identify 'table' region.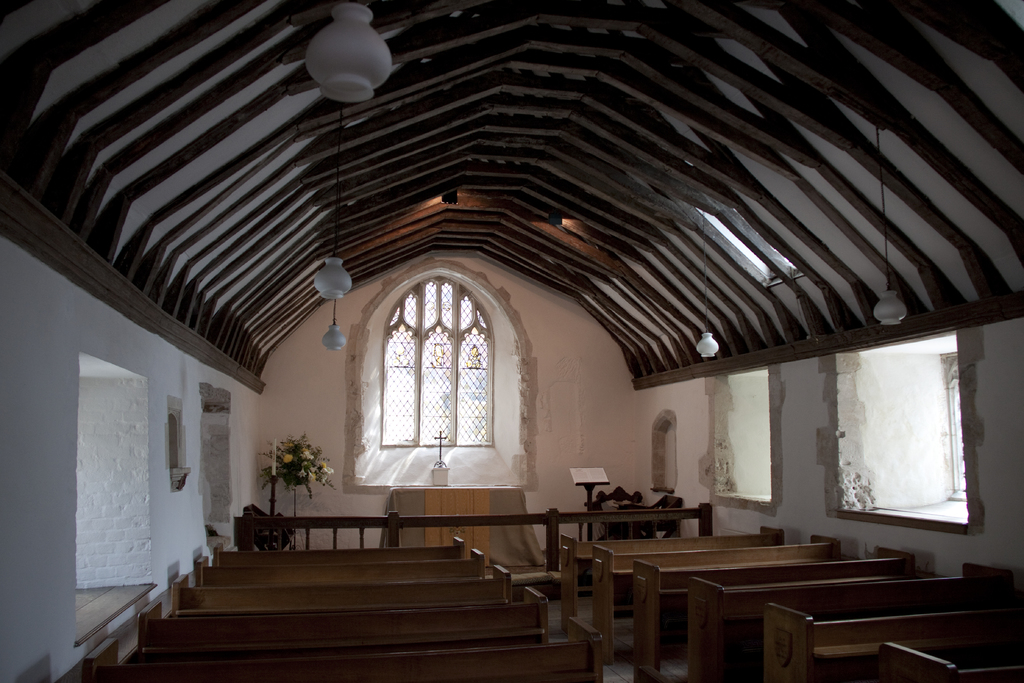
Region: 554 504 719 572.
